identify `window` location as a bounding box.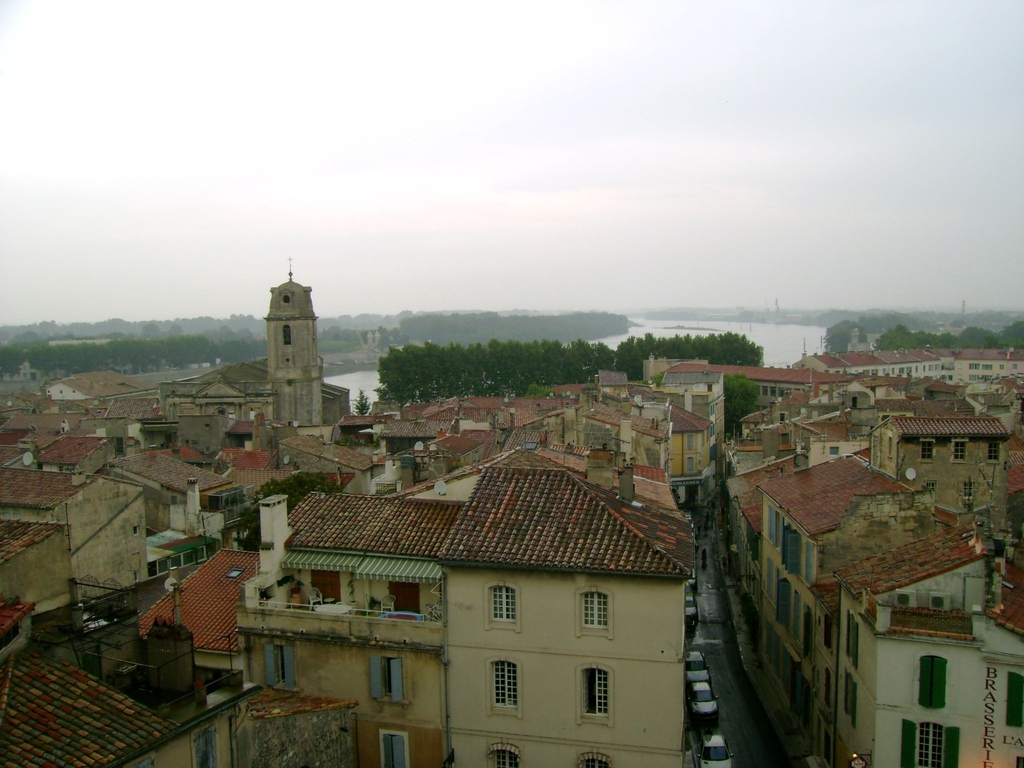
<box>576,587,612,635</box>.
